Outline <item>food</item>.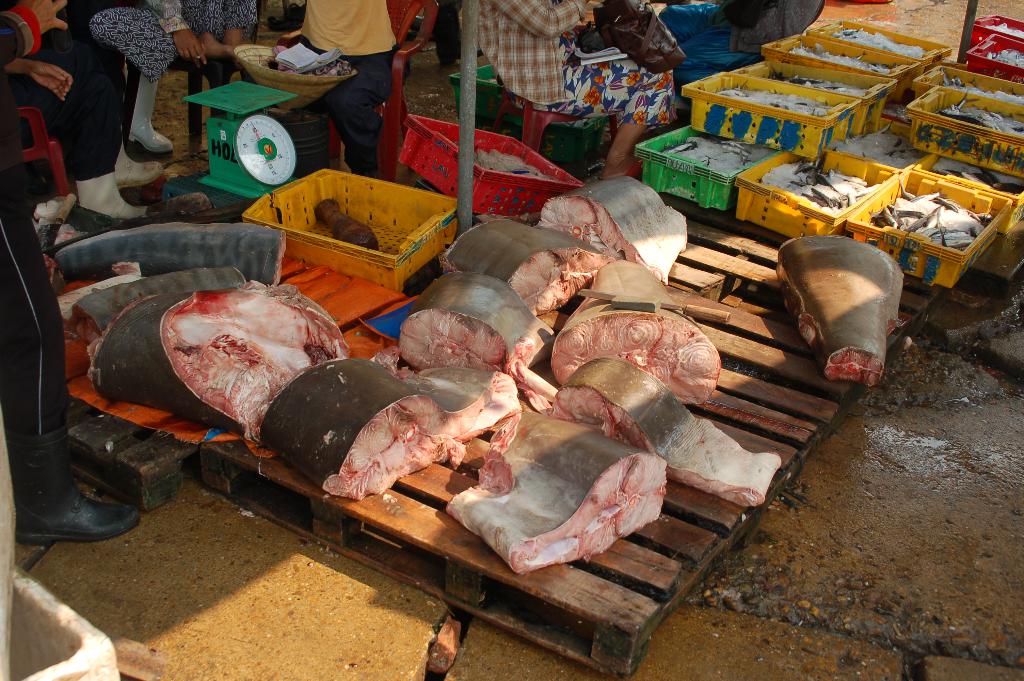
Outline: left=772, top=229, right=904, bottom=393.
